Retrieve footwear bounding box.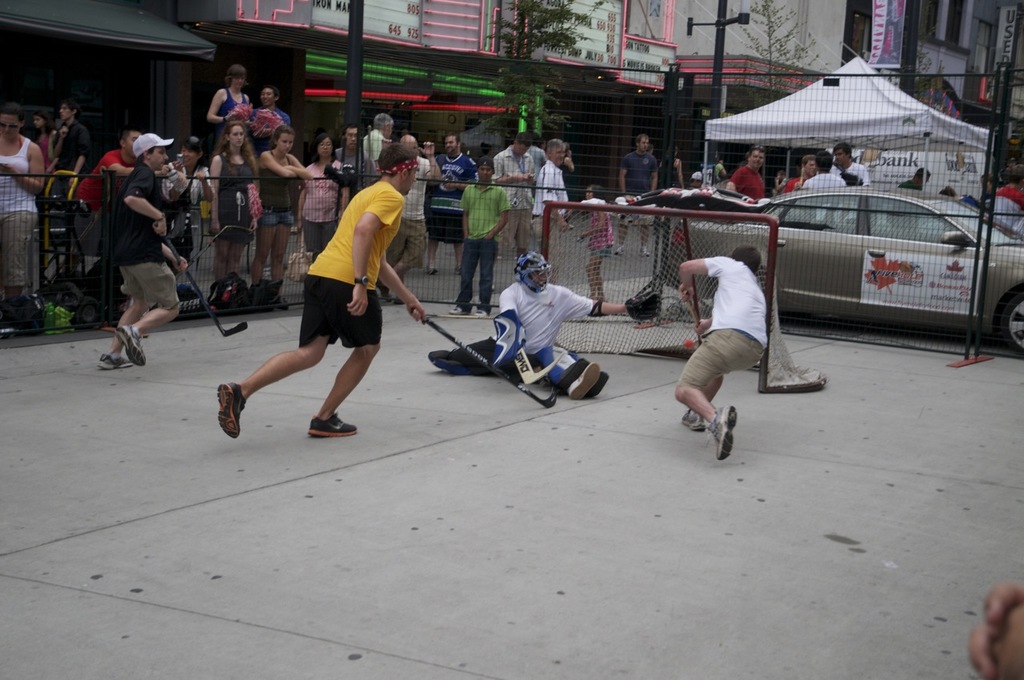
Bounding box: box(112, 322, 147, 368).
